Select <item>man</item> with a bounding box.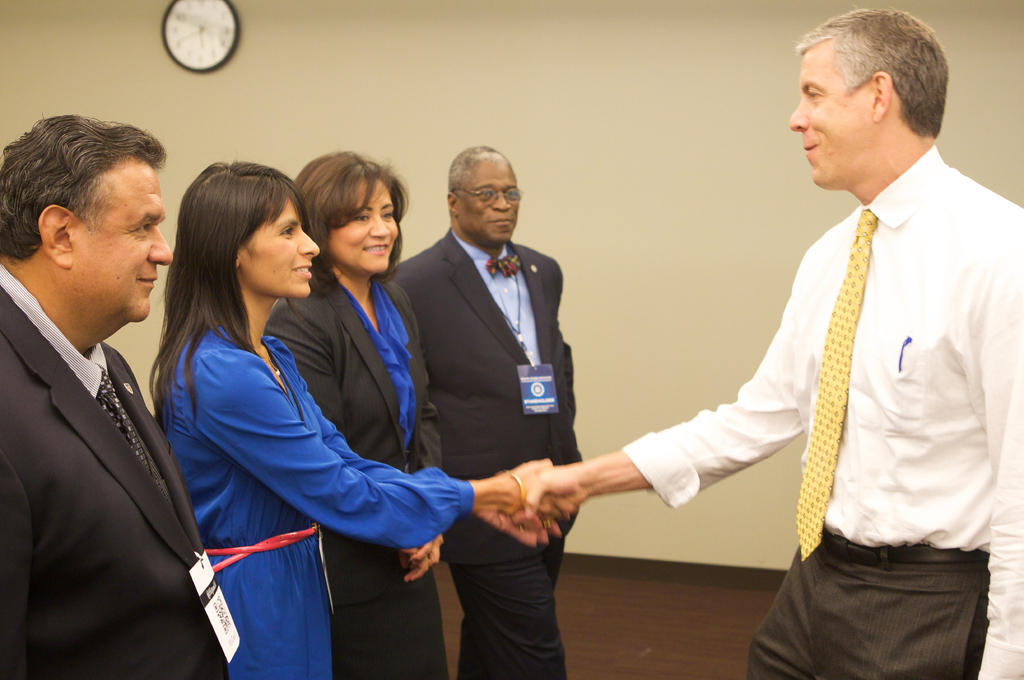
bbox=(386, 144, 581, 679).
